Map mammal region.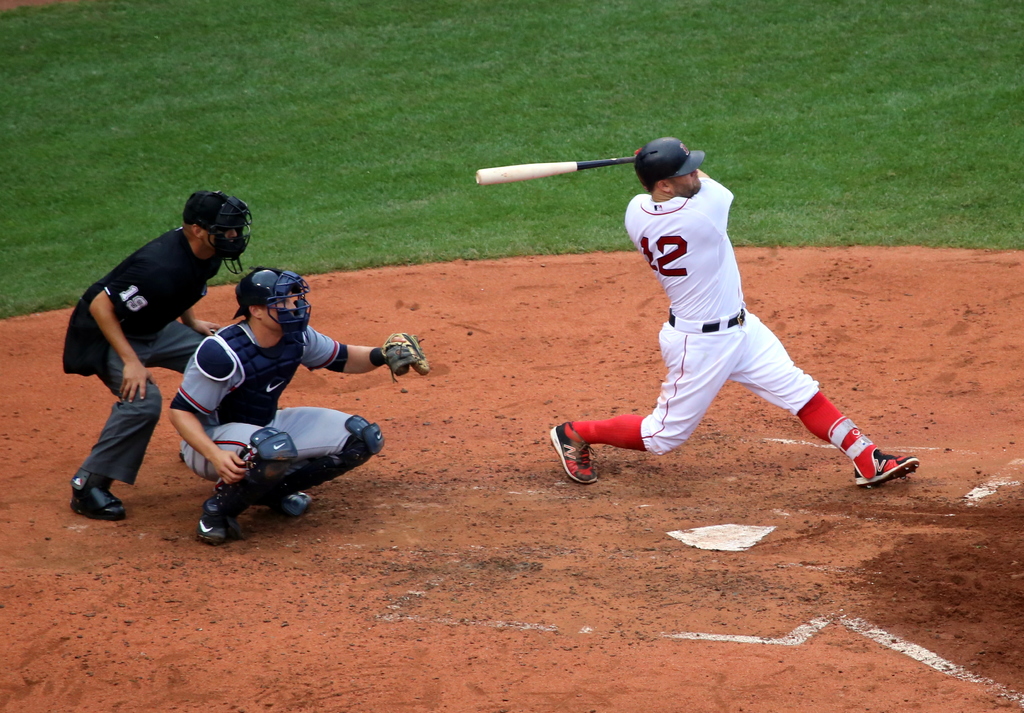
Mapped to x1=495, y1=183, x2=883, y2=496.
